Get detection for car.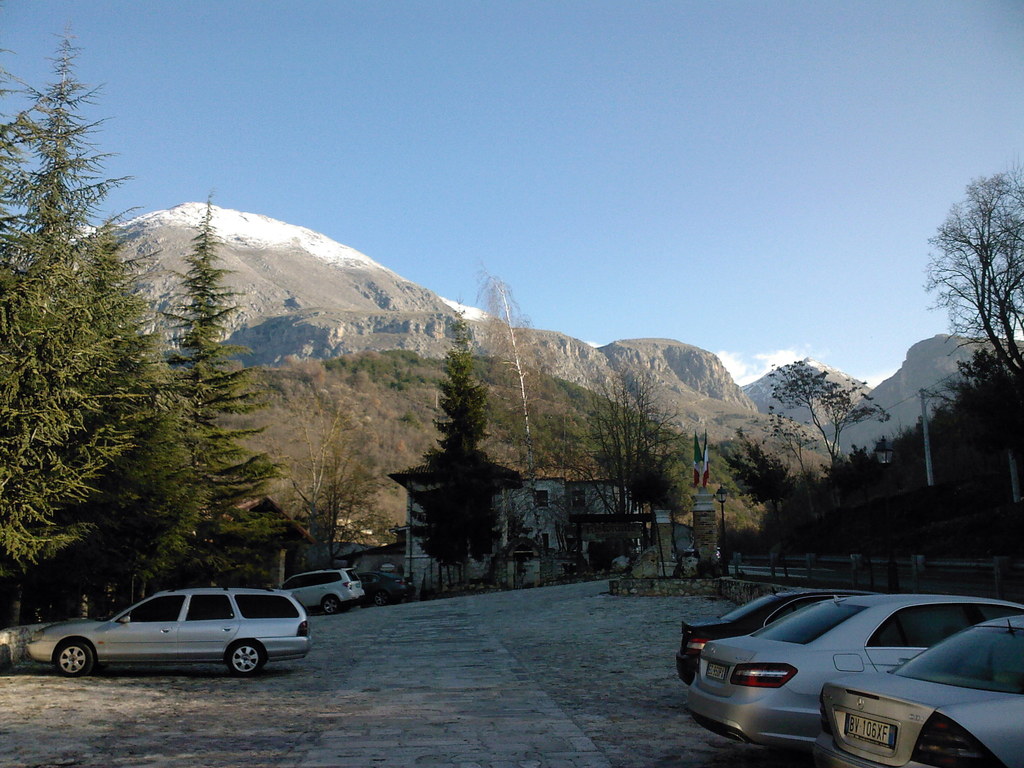
Detection: locate(26, 582, 313, 677).
